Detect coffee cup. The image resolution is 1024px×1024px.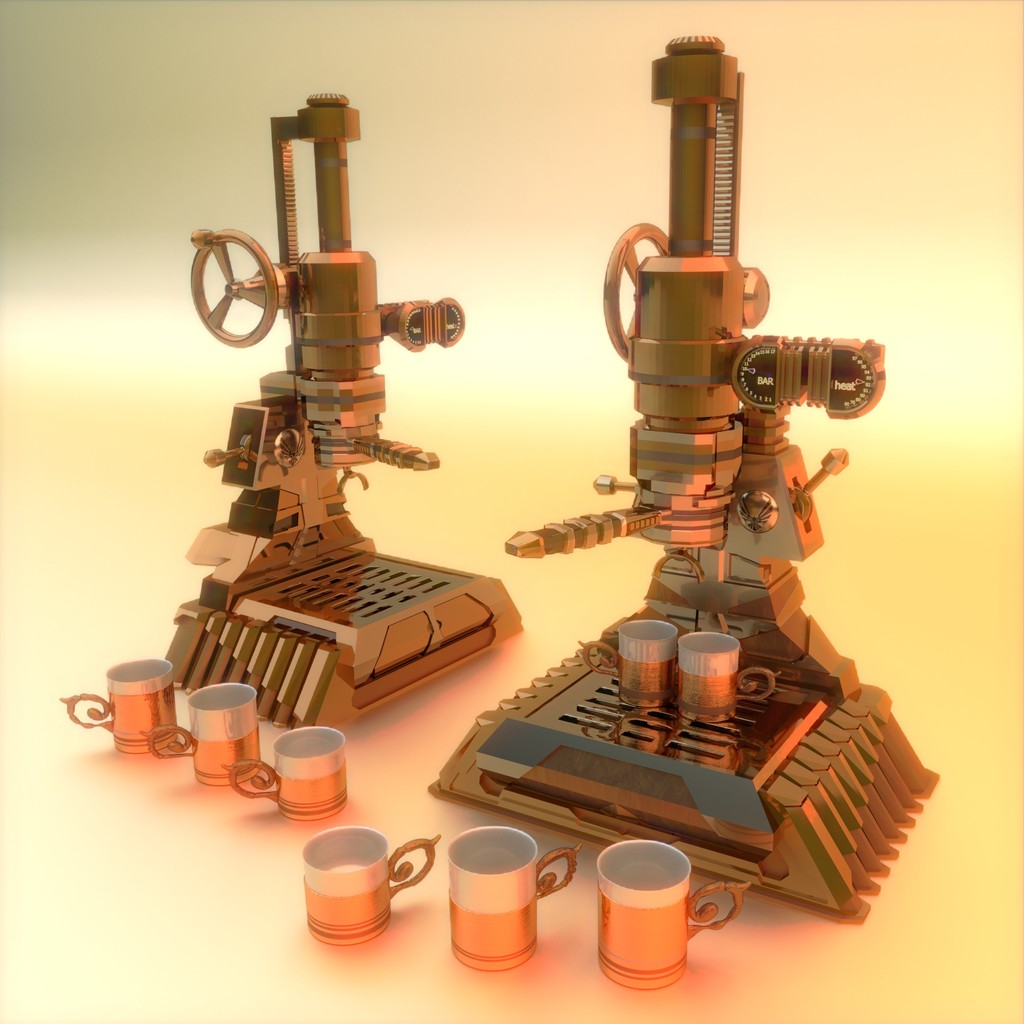
[673, 629, 783, 720].
